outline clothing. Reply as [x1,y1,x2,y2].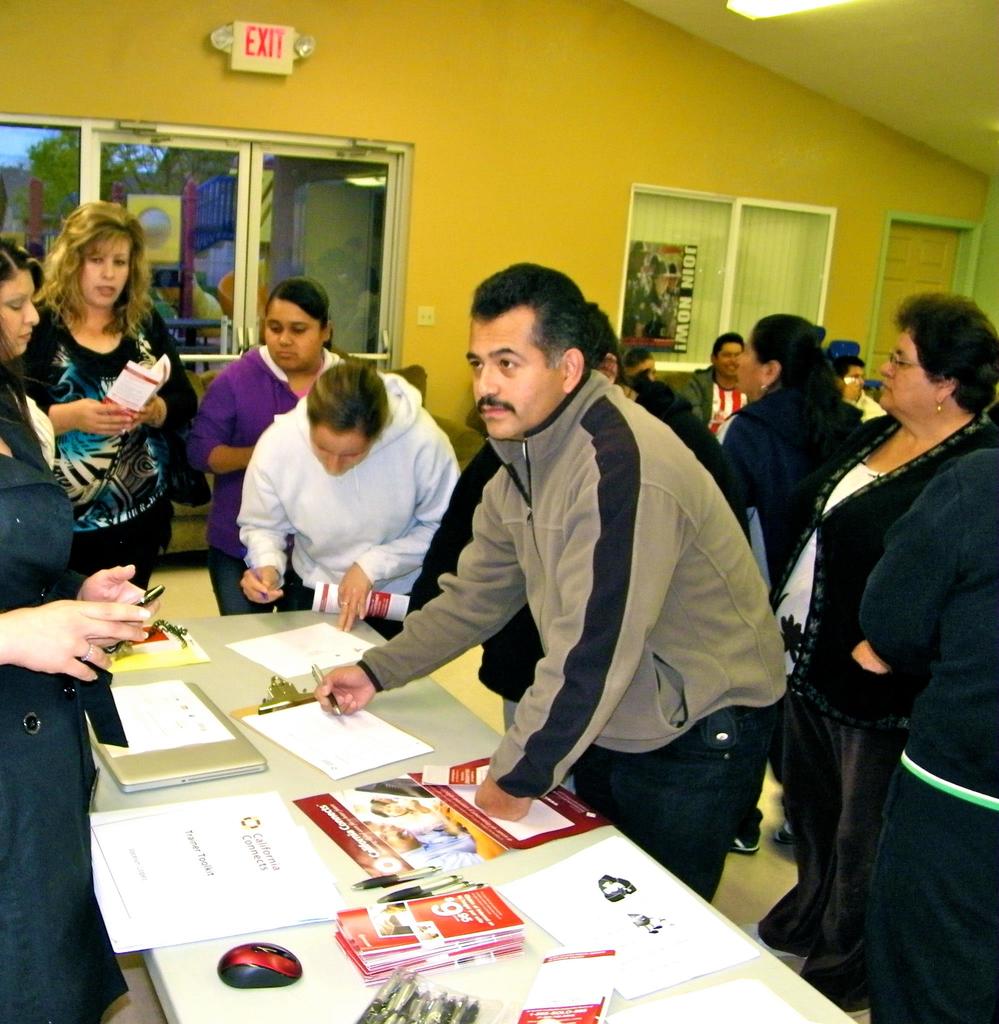
[693,369,743,417].
